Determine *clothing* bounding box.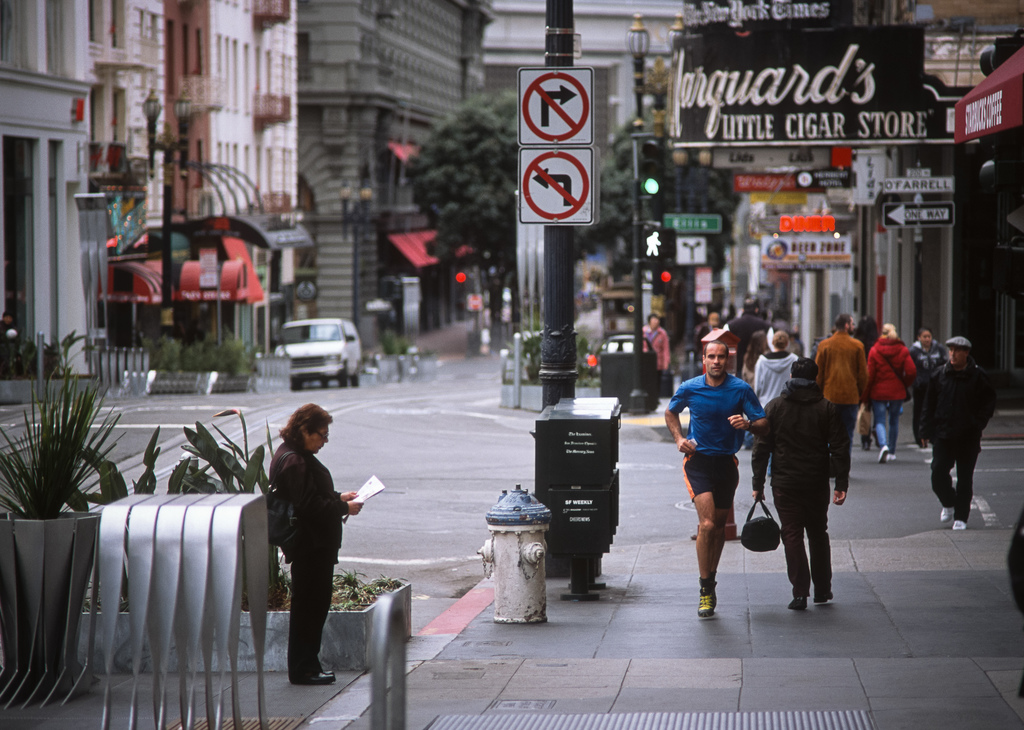
Determined: (813,331,871,454).
